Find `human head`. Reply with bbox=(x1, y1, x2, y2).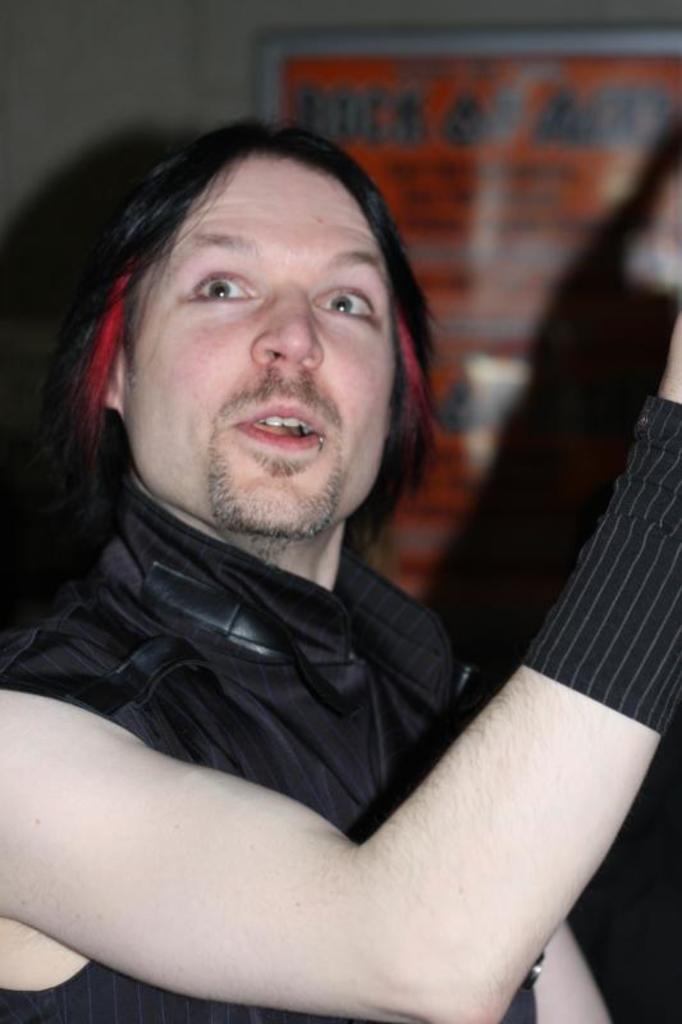
bbox=(91, 109, 425, 517).
